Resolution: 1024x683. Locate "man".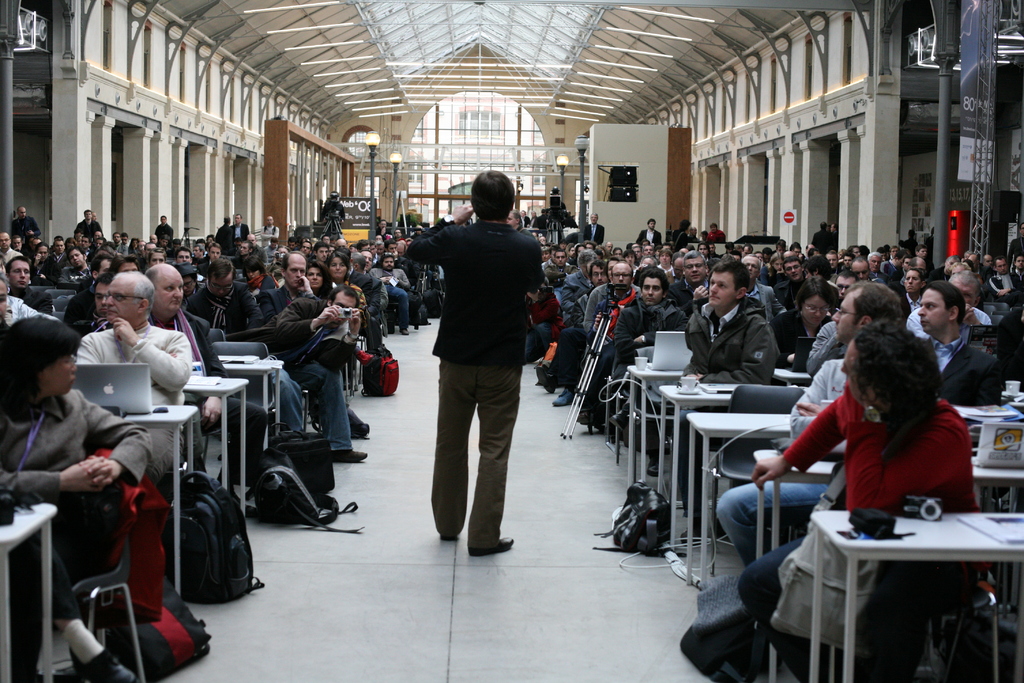
region(586, 214, 605, 247).
